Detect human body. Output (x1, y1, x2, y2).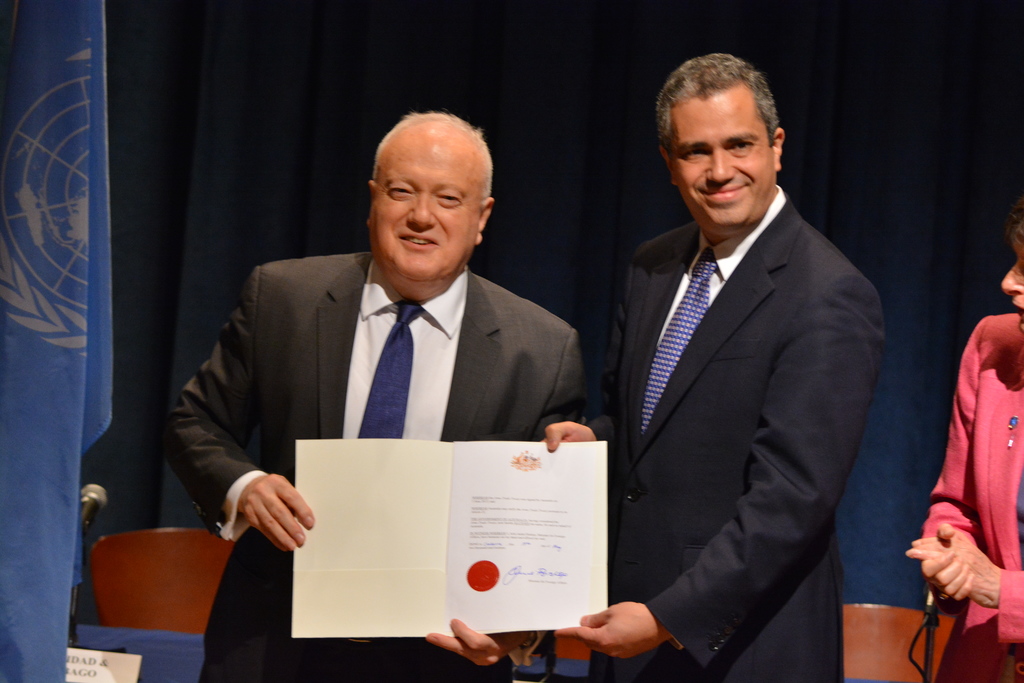
(549, 51, 888, 682).
